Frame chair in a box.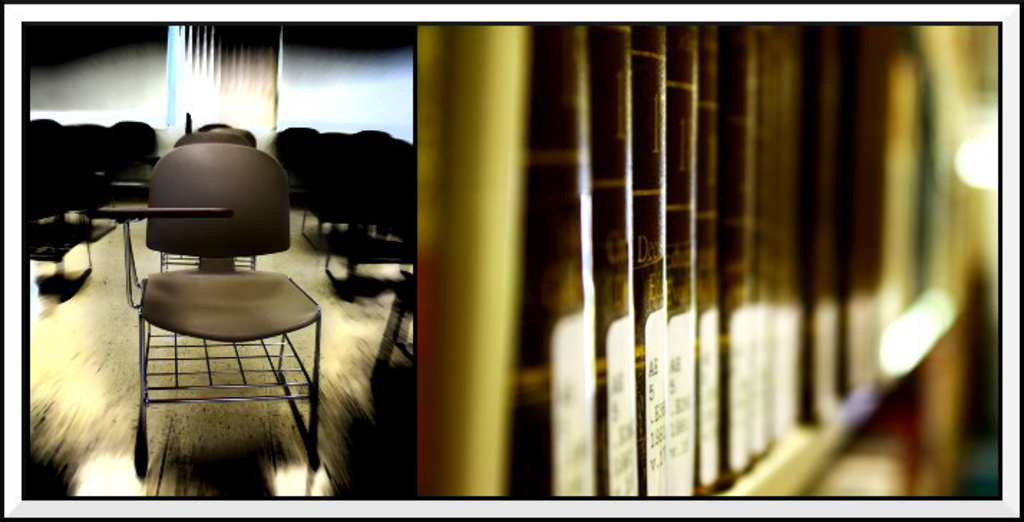
select_region(89, 119, 313, 473).
